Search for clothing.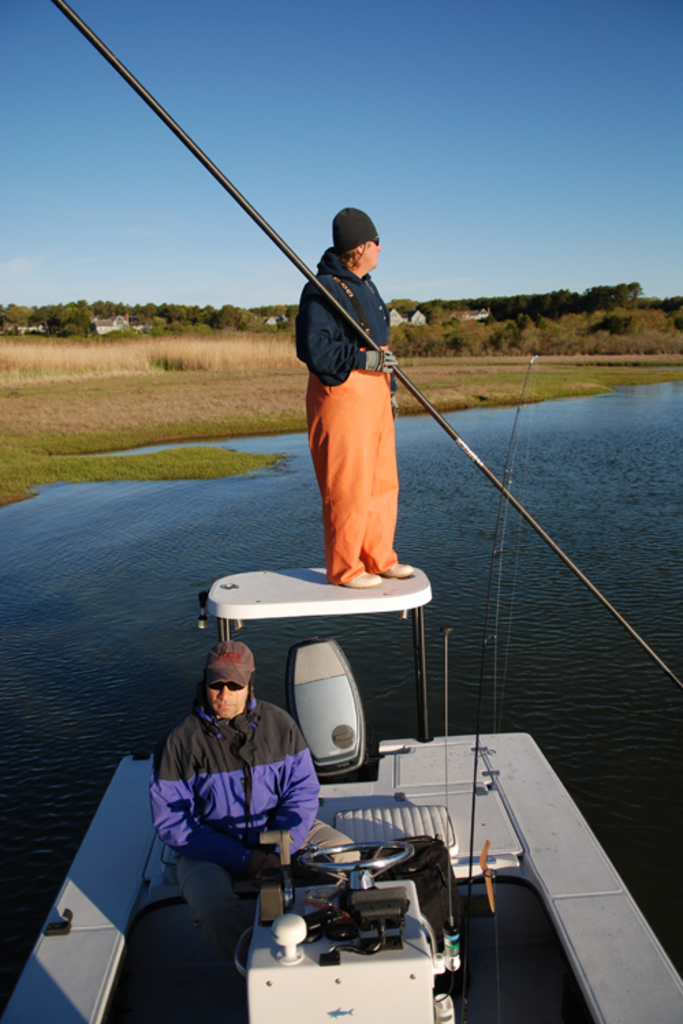
Found at select_region(152, 692, 331, 961).
